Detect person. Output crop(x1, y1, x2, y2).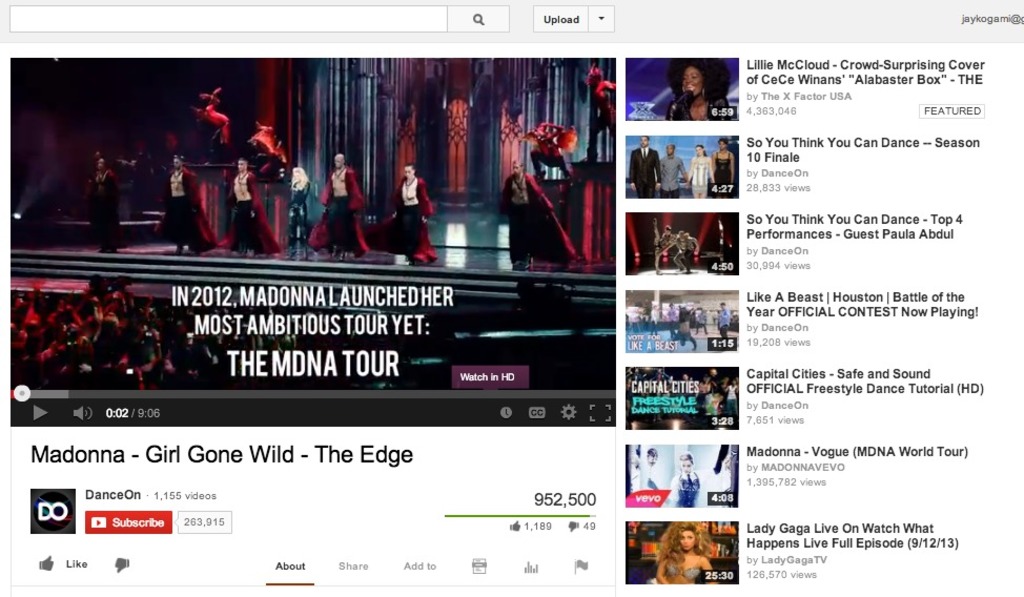
crop(7, 279, 218, 389).
